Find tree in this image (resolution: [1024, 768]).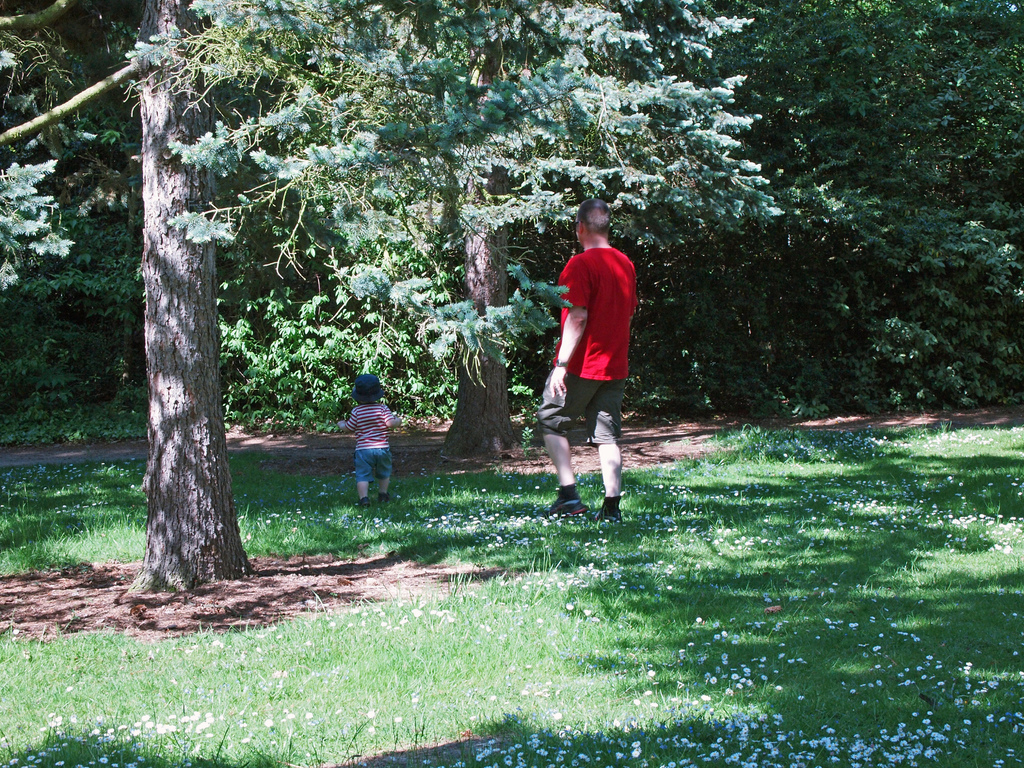
bbox=[125, 0, 778, 456].
